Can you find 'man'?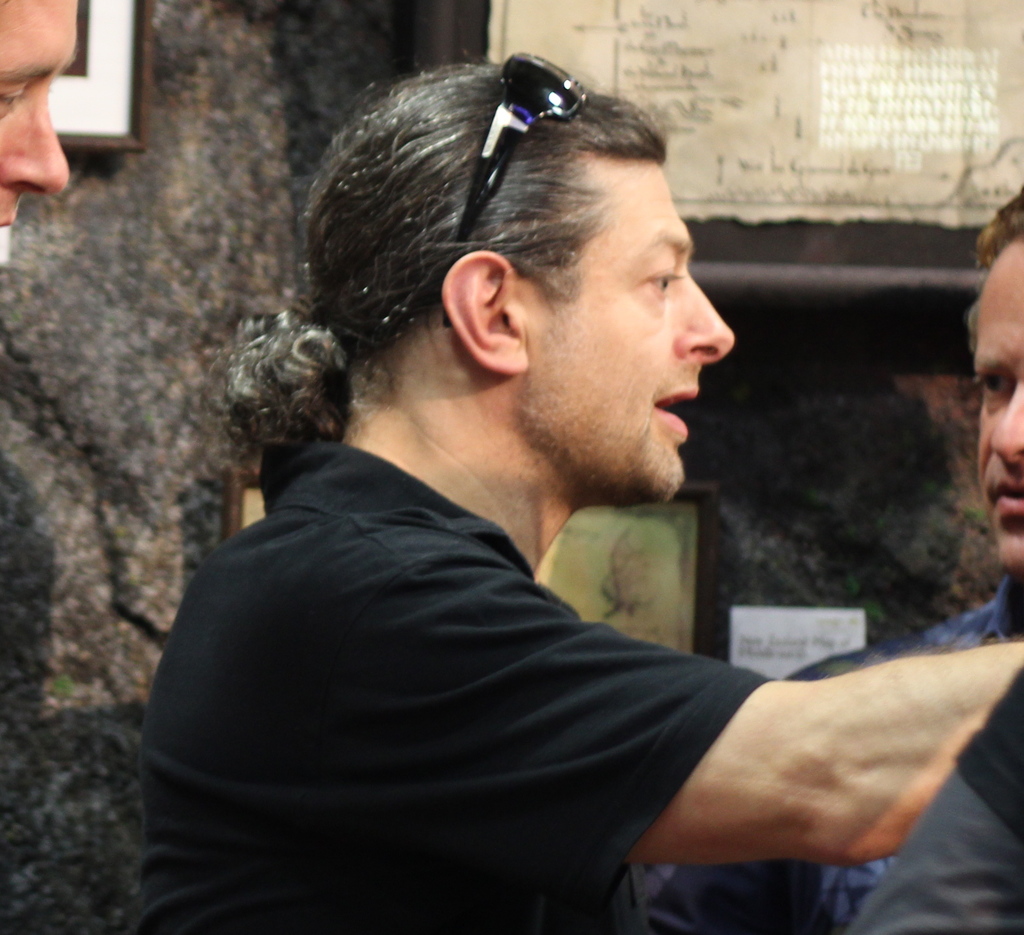
Yes, bounding box: Rect(0, 0, 79, 226).
